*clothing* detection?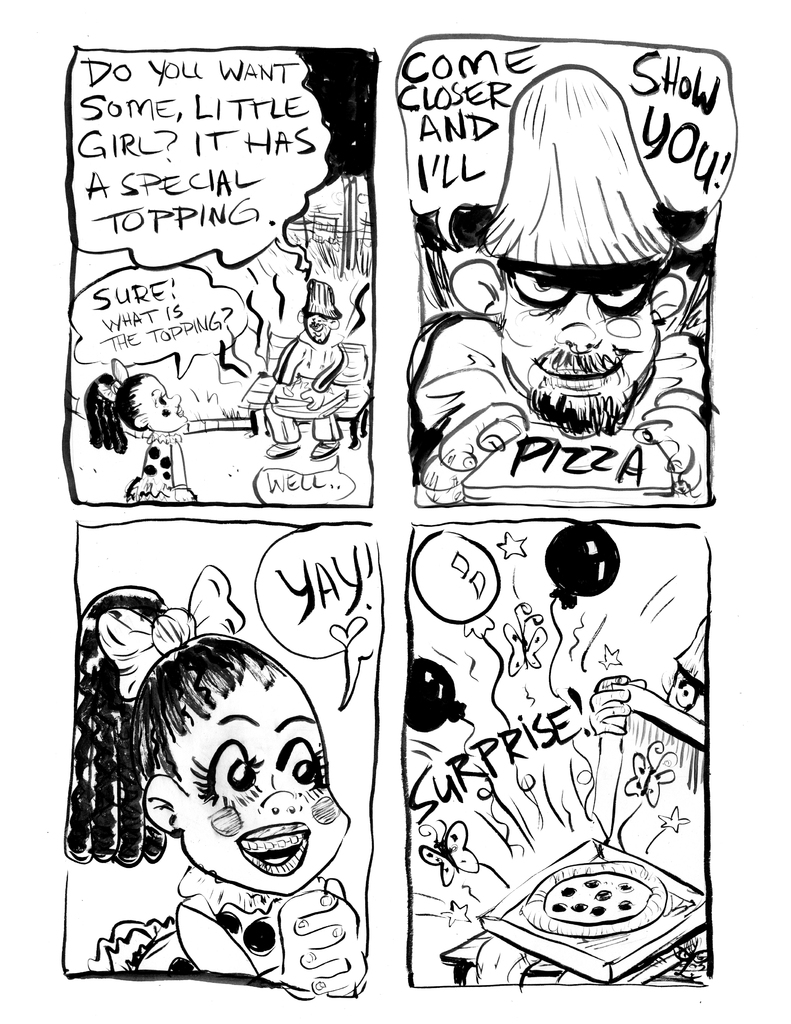
[x1=401, y1=288, x2=725, y2=513]
